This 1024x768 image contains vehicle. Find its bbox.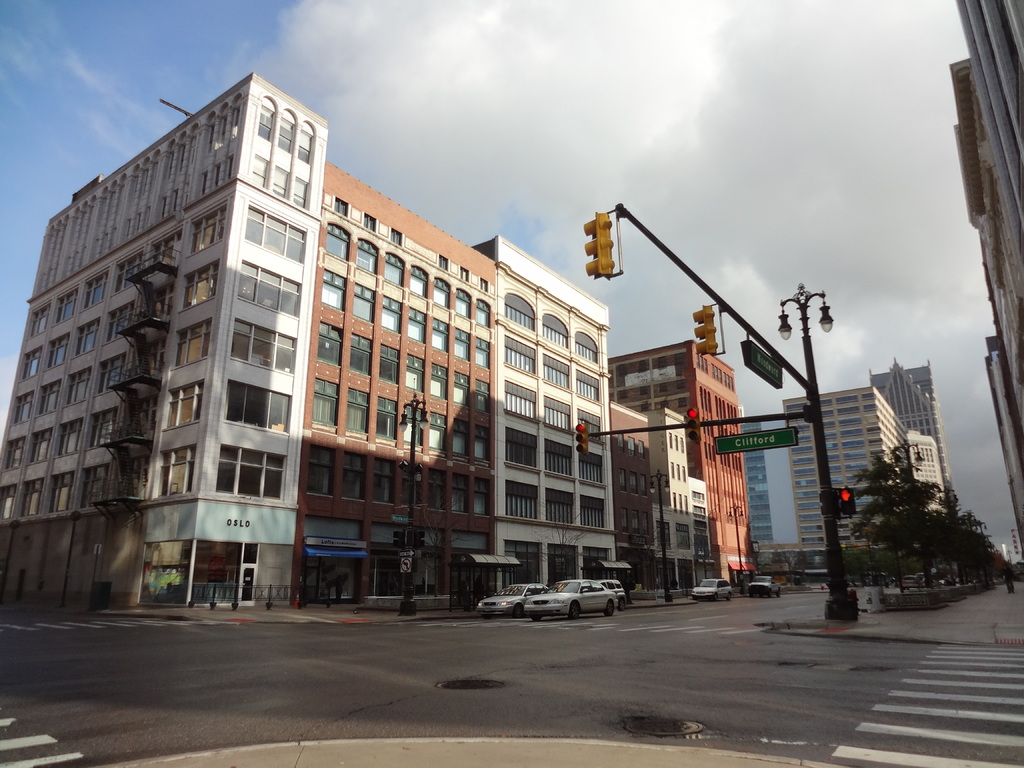
pyautogui.locateOnScreen(748, 577, 785, 598).
